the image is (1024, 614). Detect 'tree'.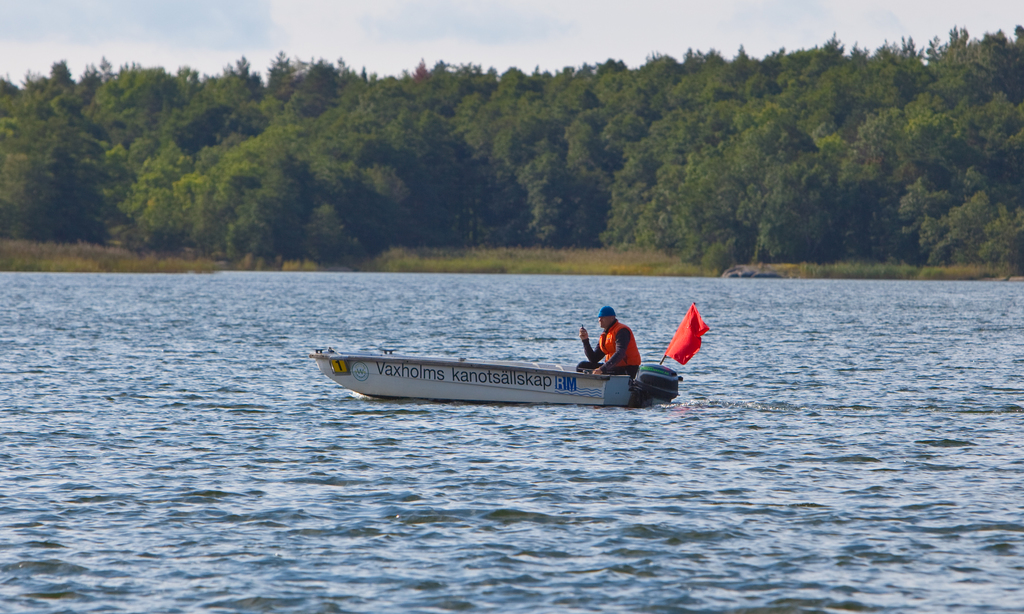
Detection: [101, 151, 209, 264].
